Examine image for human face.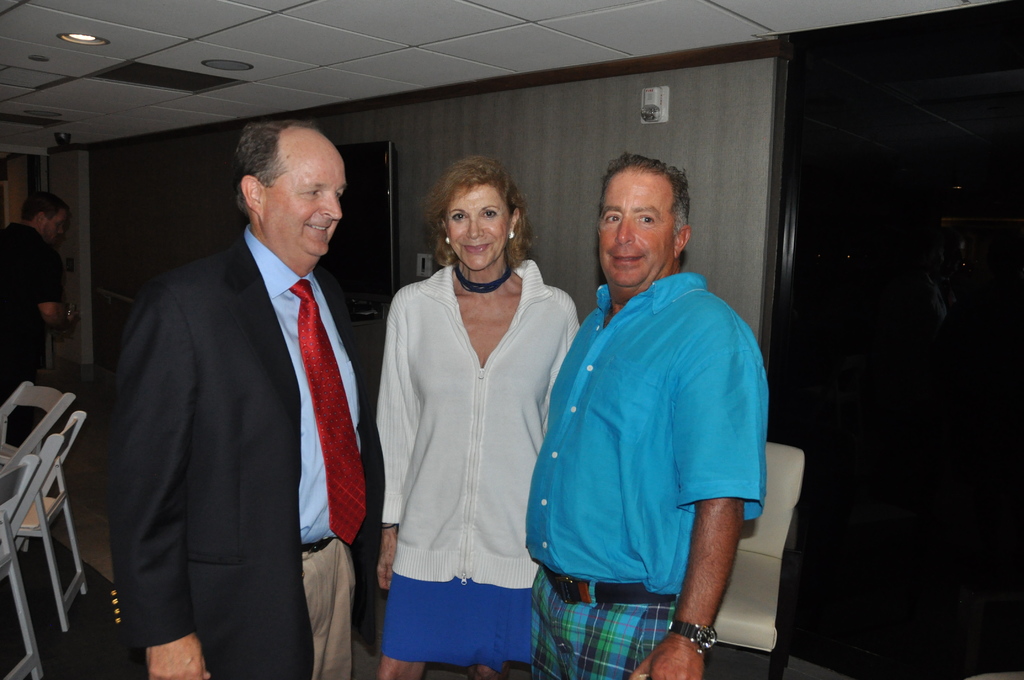
Examination result: BBox(596, 168, 673, 290).
